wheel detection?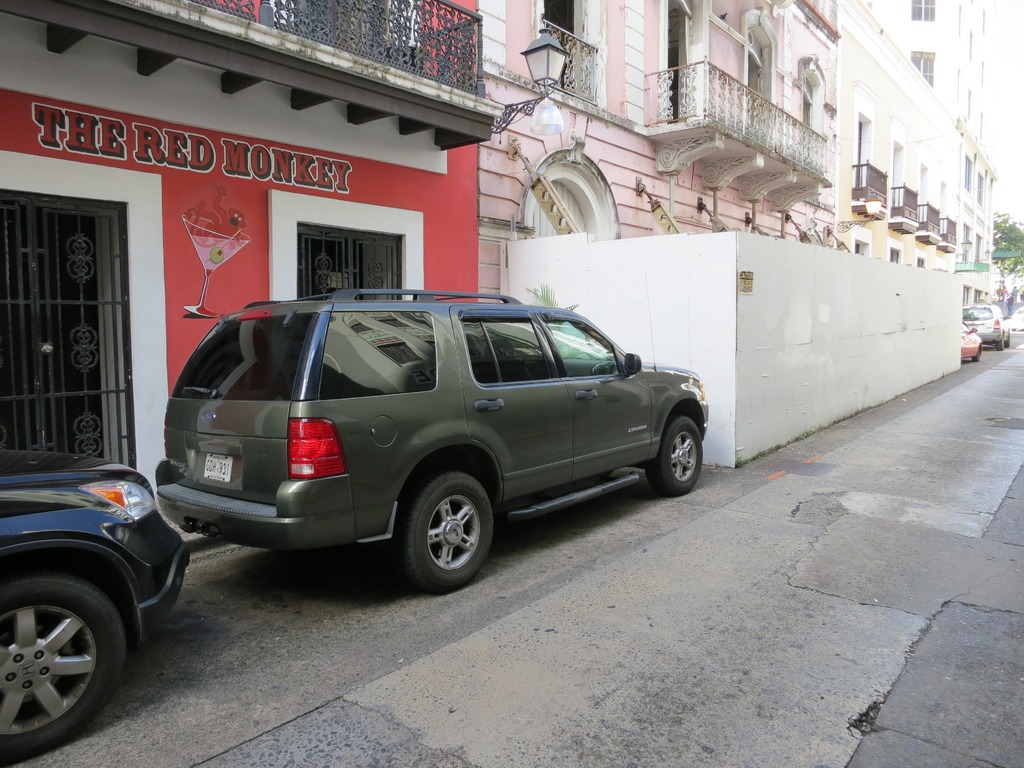
<box>646,416,710,499</box>
